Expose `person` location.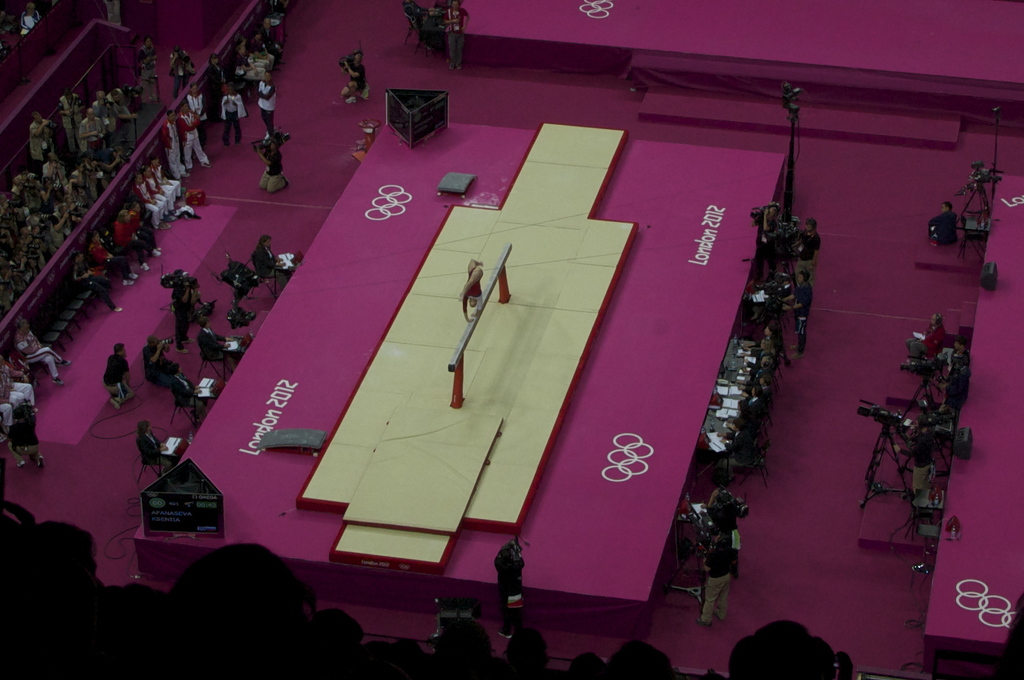
Exposed at (713, 323, 781, 480).
